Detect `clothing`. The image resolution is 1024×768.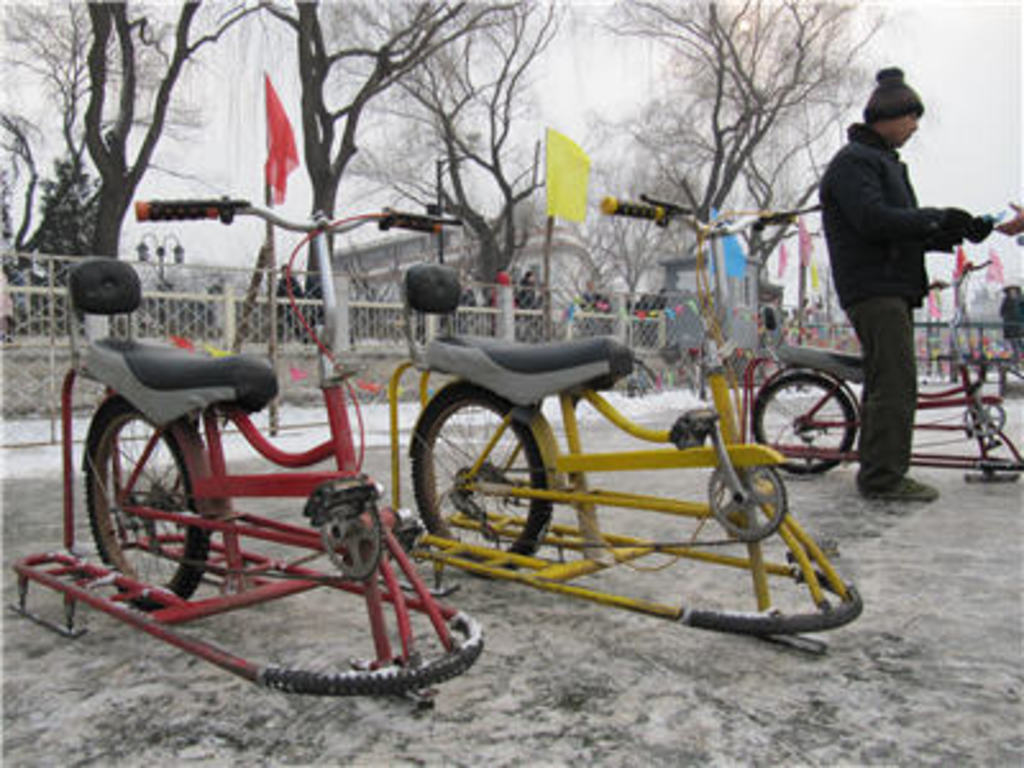
[x1=814, y1=120, x2=950, y2=492].
